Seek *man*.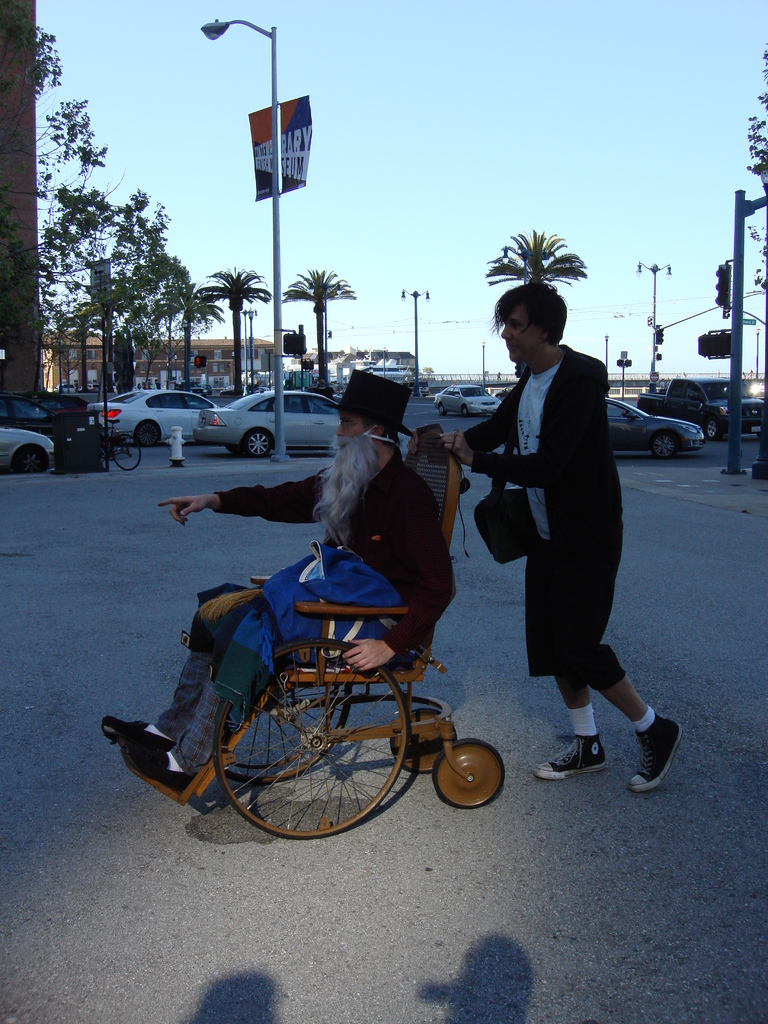
rect(101, 376, 453, 796).
